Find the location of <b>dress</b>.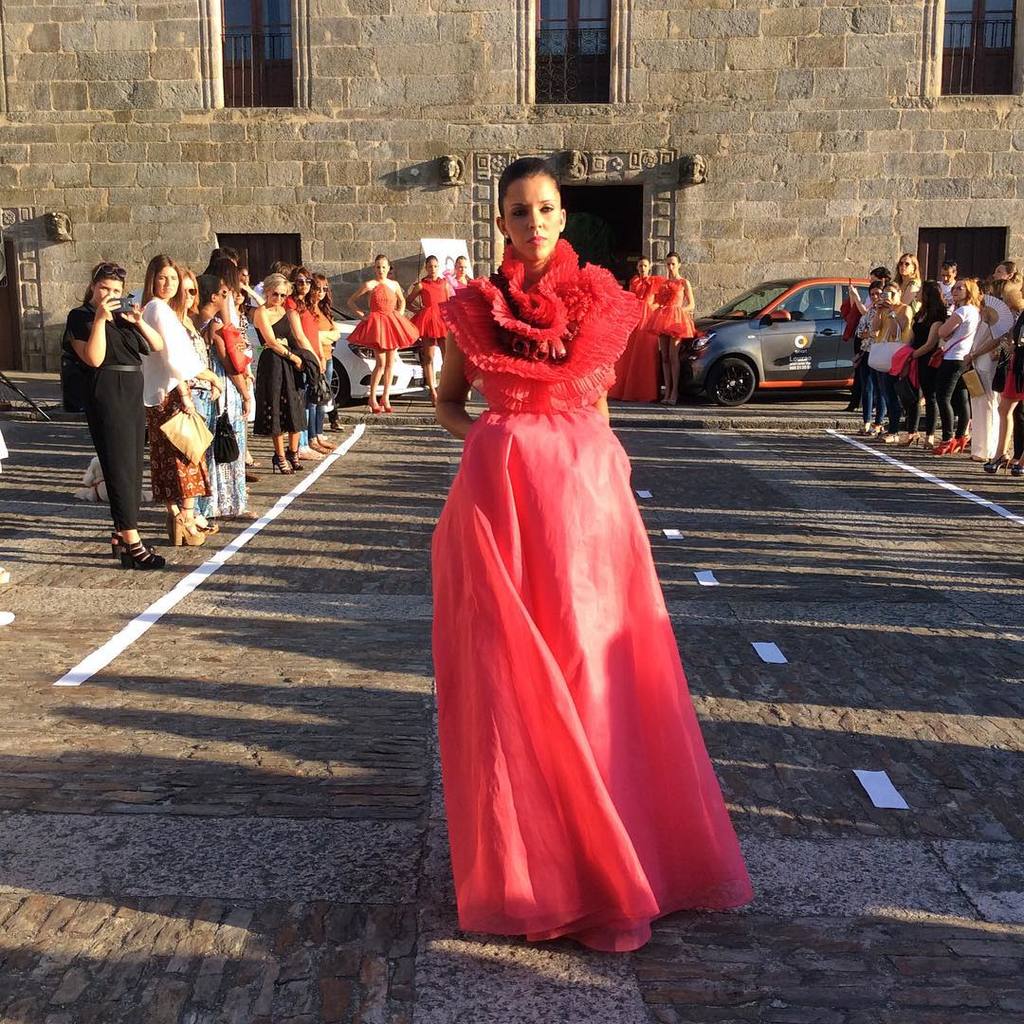
Location: left=130, top=299, right=220, bottom=498.
